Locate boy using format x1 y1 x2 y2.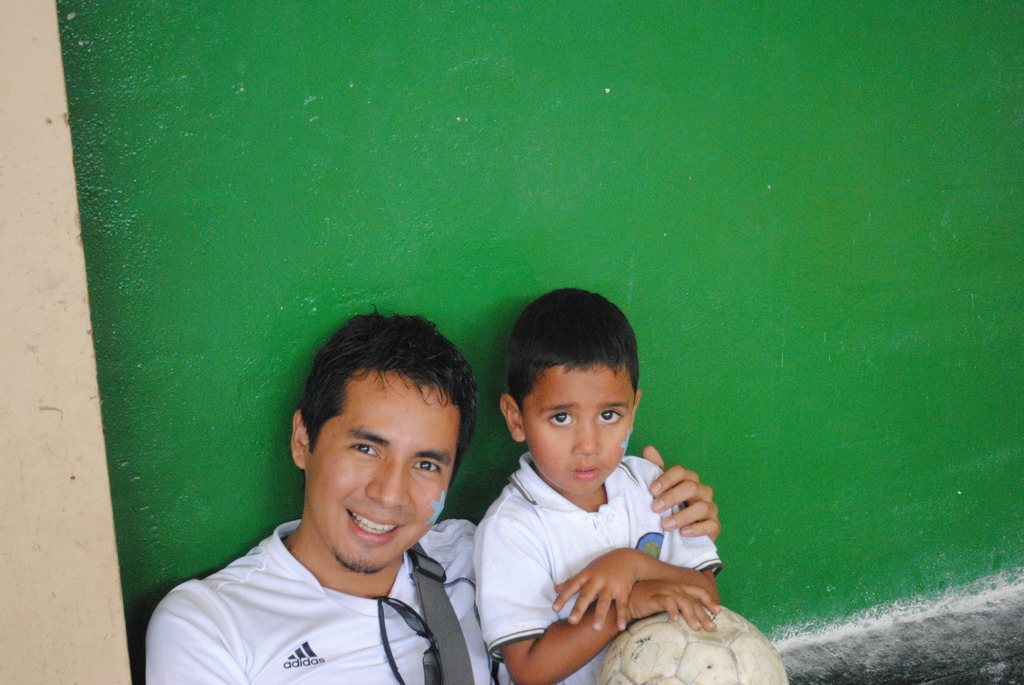
468 306 726 668.
